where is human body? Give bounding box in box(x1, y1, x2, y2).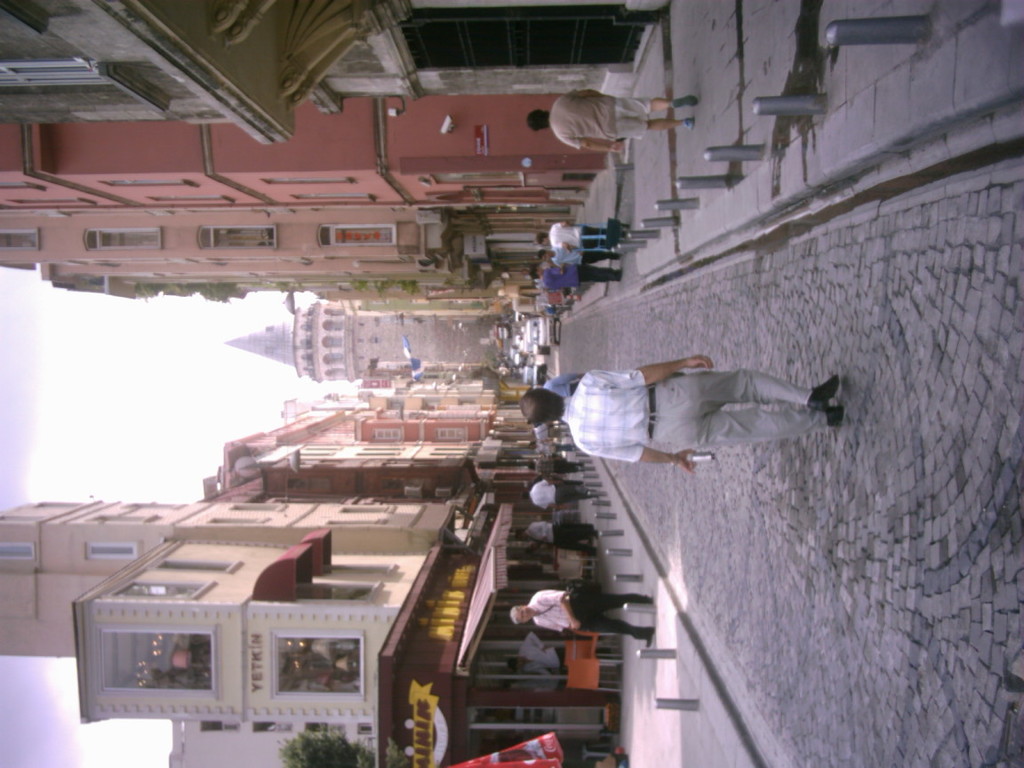
box(527, 522, 603, 555).
